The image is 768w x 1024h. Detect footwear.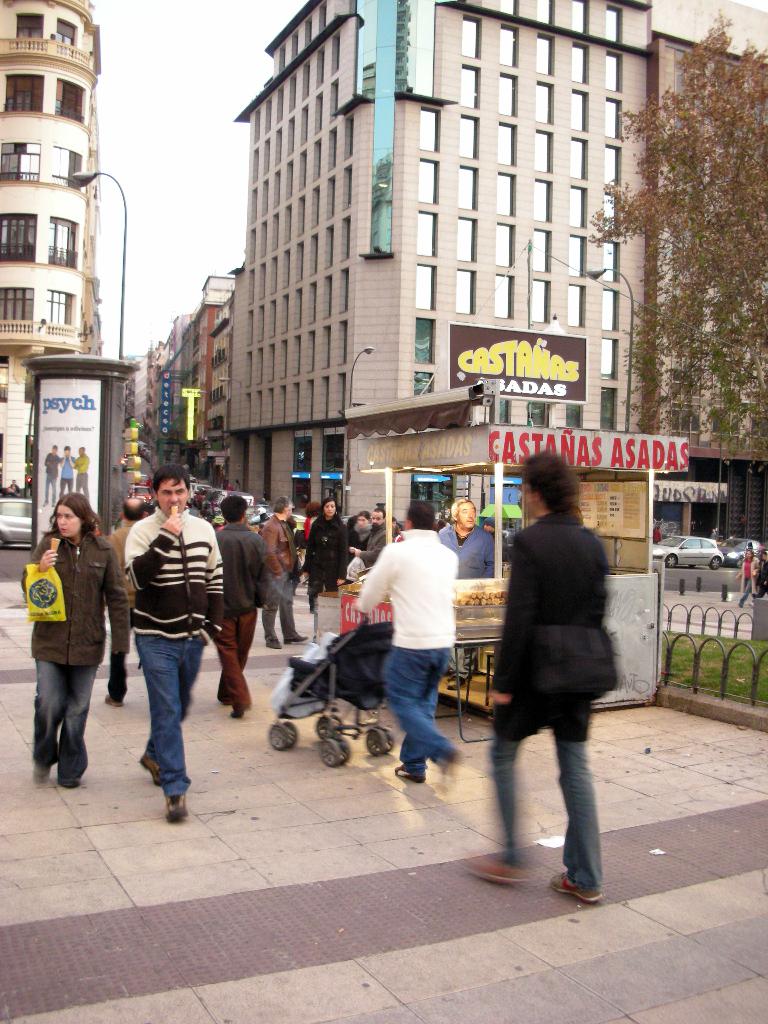
Detection: box(163, 792, 189, 826).
